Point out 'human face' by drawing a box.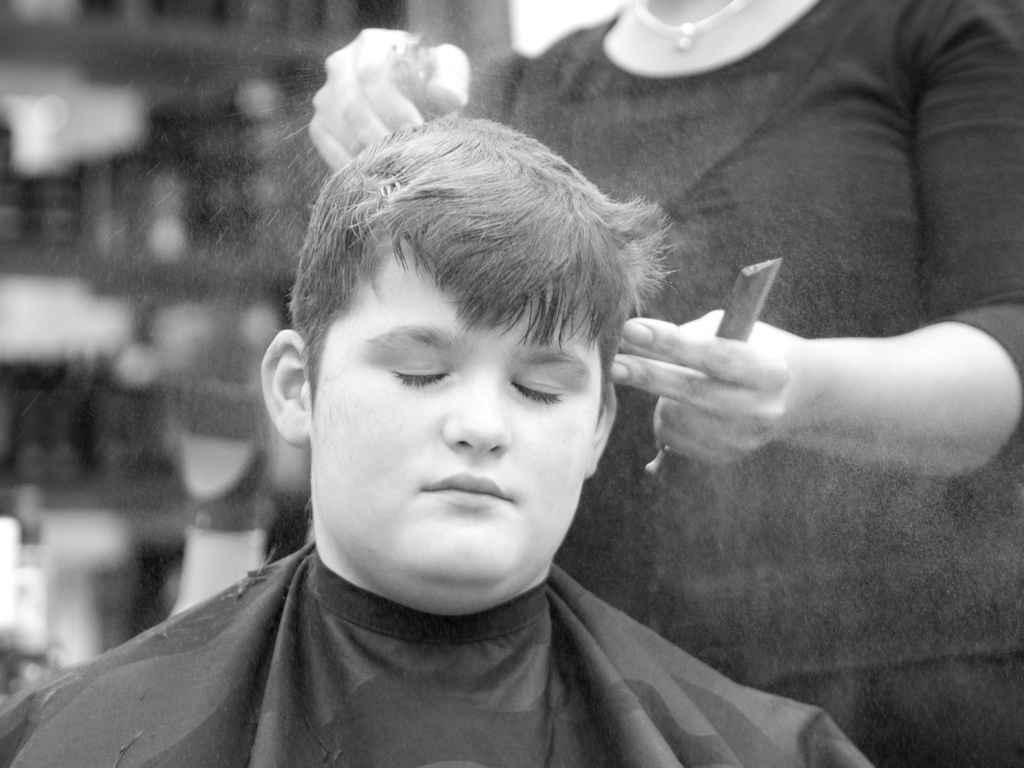
left=308, top=239, right=606, bottom=600.
